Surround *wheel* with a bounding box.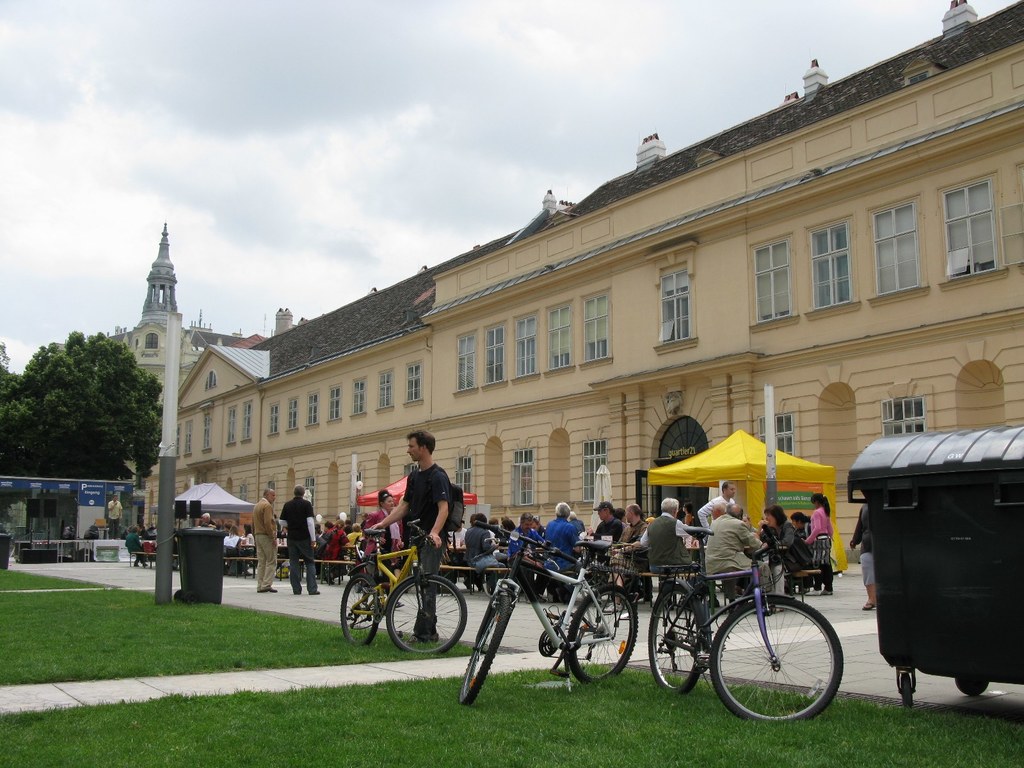
558/580/640/680.
